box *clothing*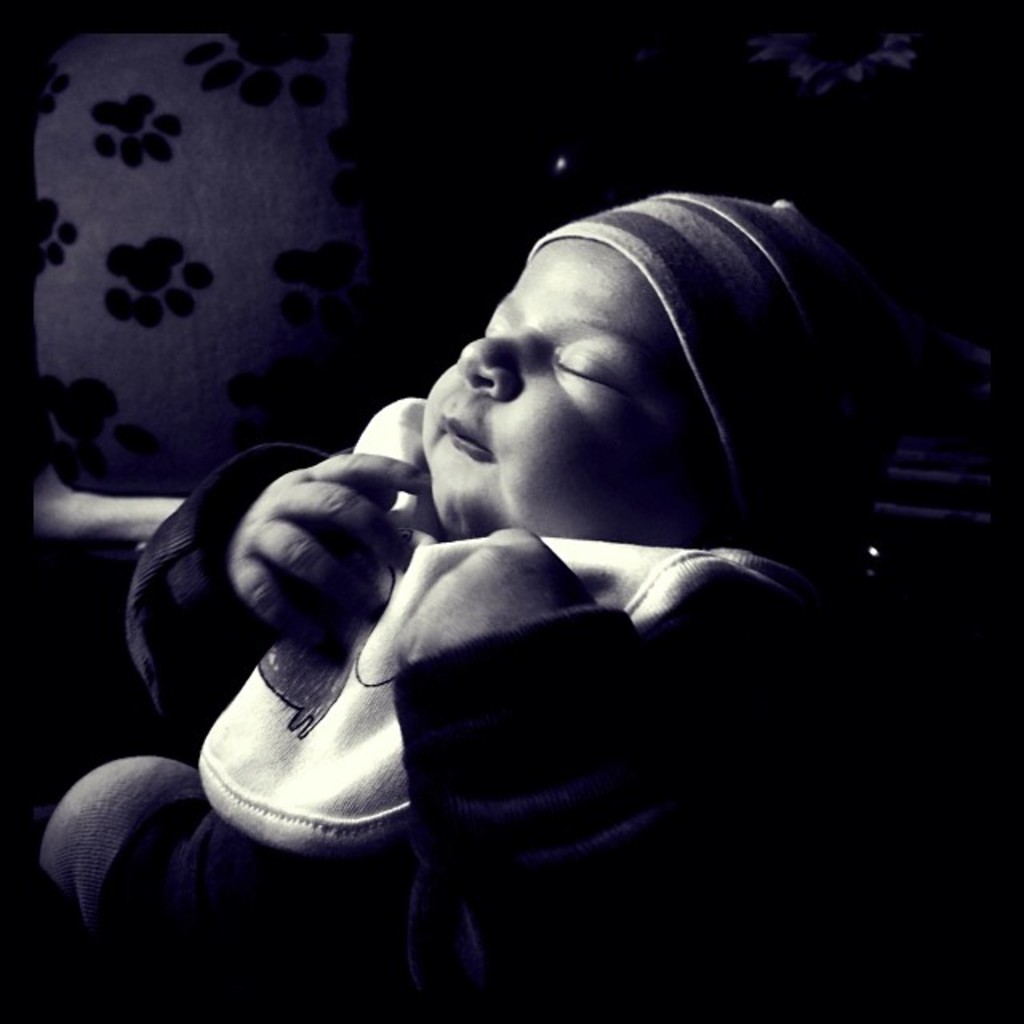
[35,395,838,1022]
